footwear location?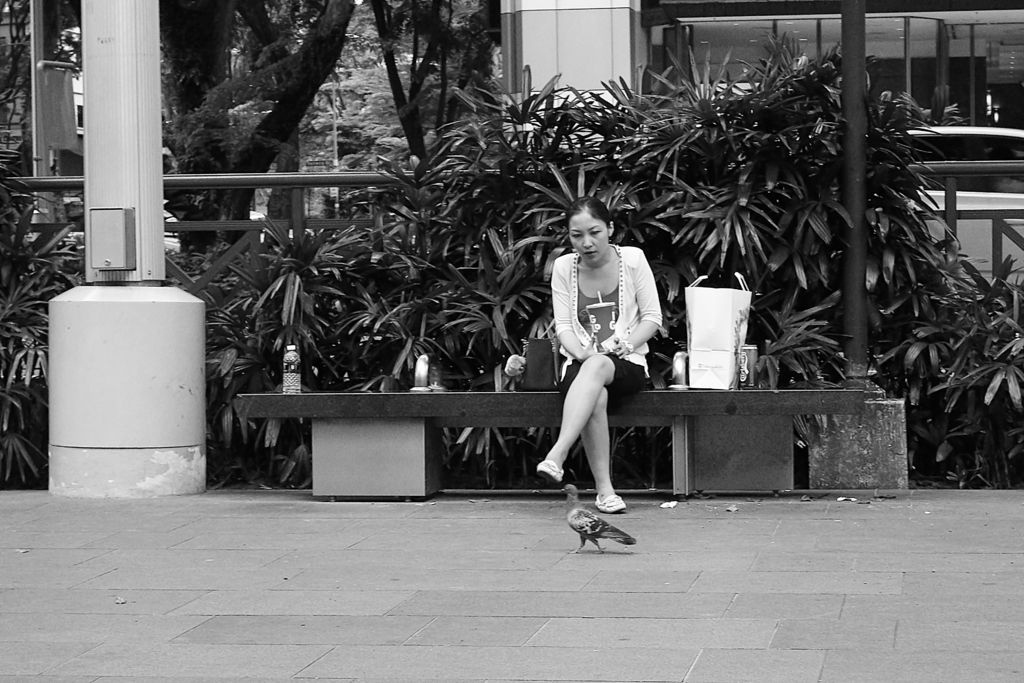
crop(596, 493, 629, 516)
